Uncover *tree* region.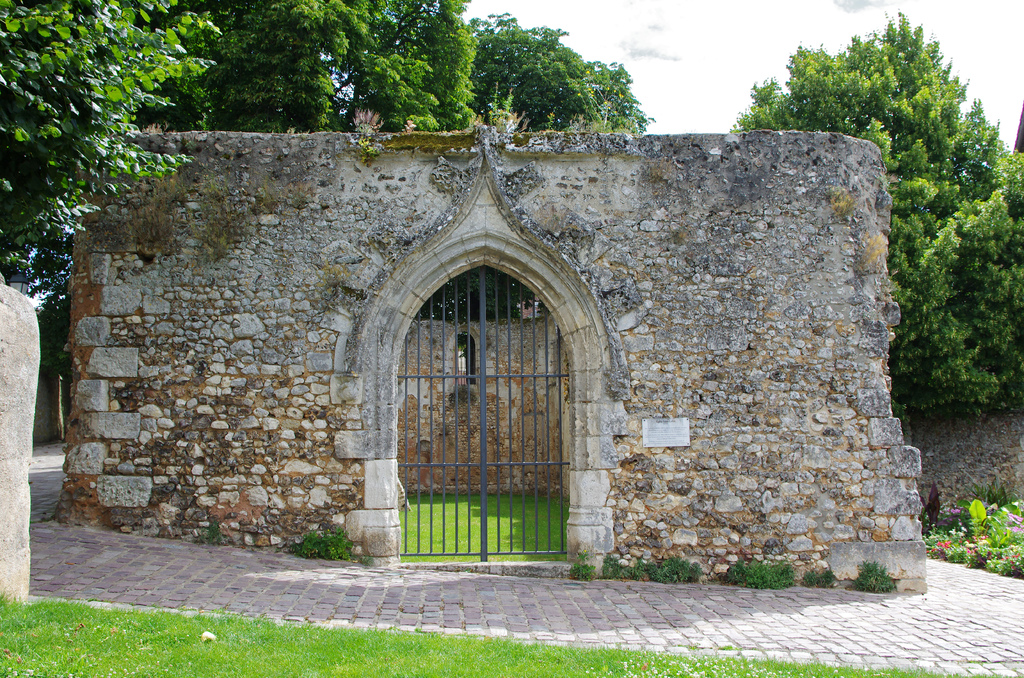
Uncovered: 0/0/223/390.
